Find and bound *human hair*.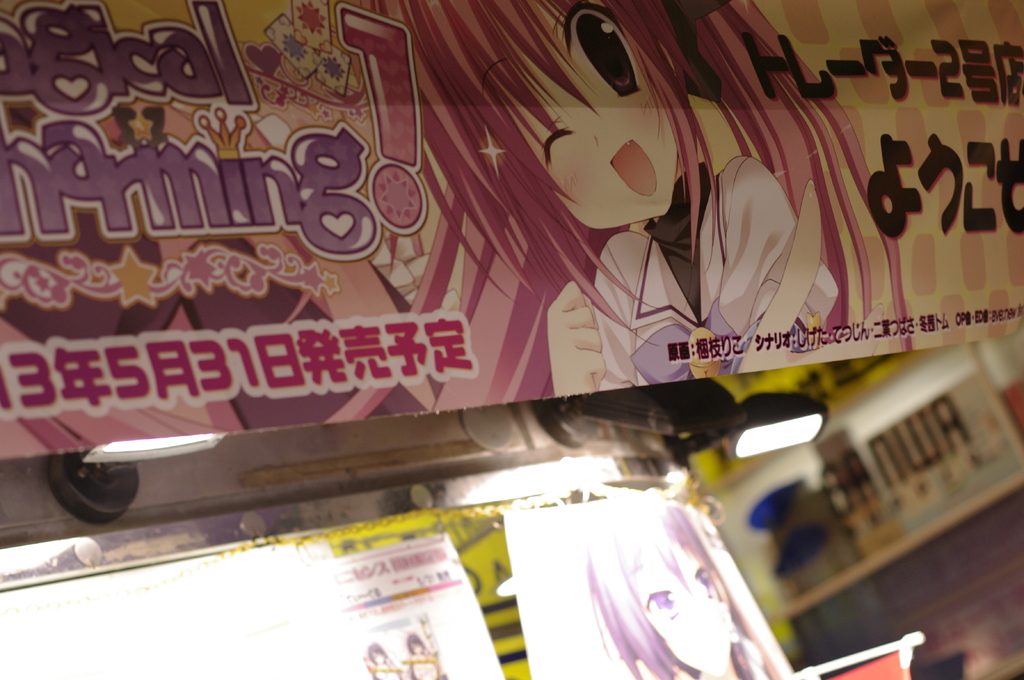
Bound: region(589, 498, 794, 679).
